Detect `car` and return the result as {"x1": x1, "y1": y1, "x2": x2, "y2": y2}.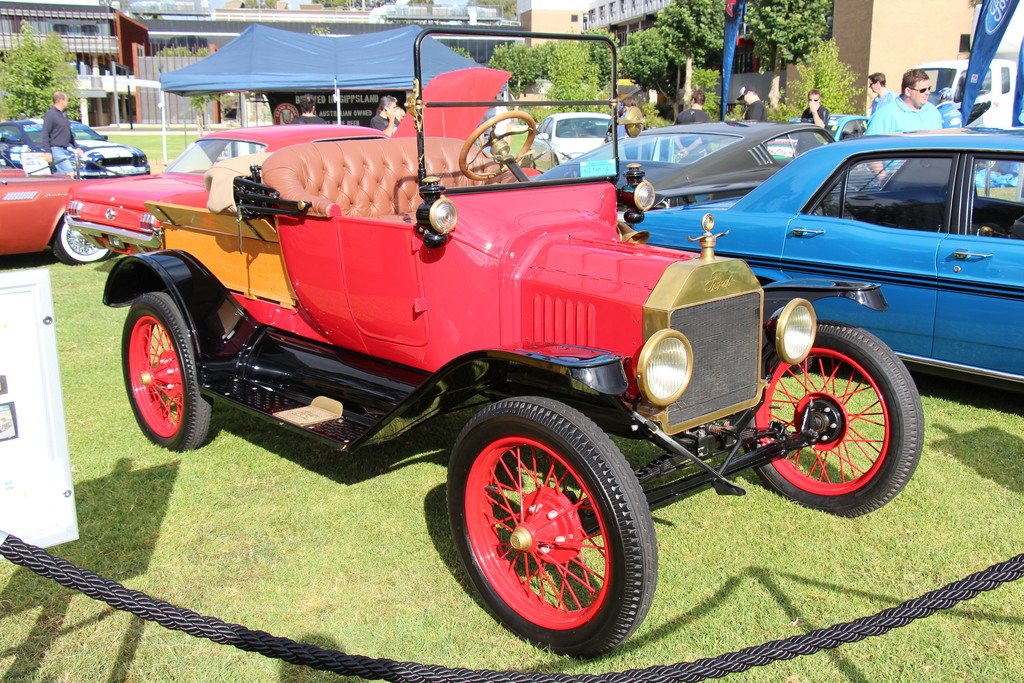
{"x1": 103, "y1": 25, "x2": 926, "y2": 659}.
